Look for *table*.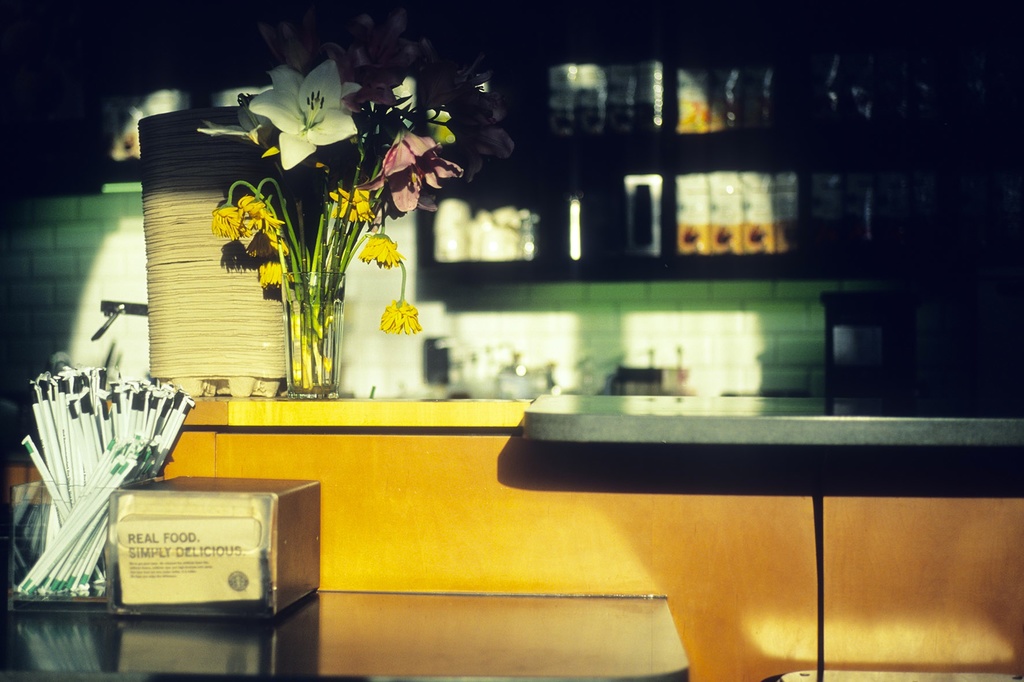
Found: region(4, 574, 698, 681).
